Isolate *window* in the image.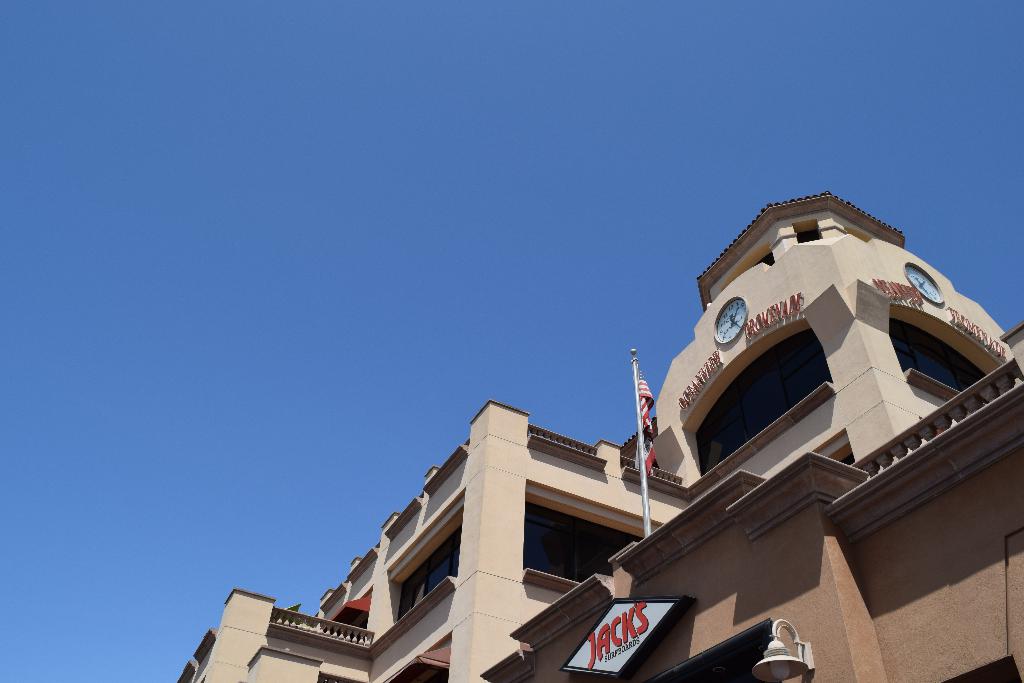
Isolated region: crop(364, 486, 467, 655).
